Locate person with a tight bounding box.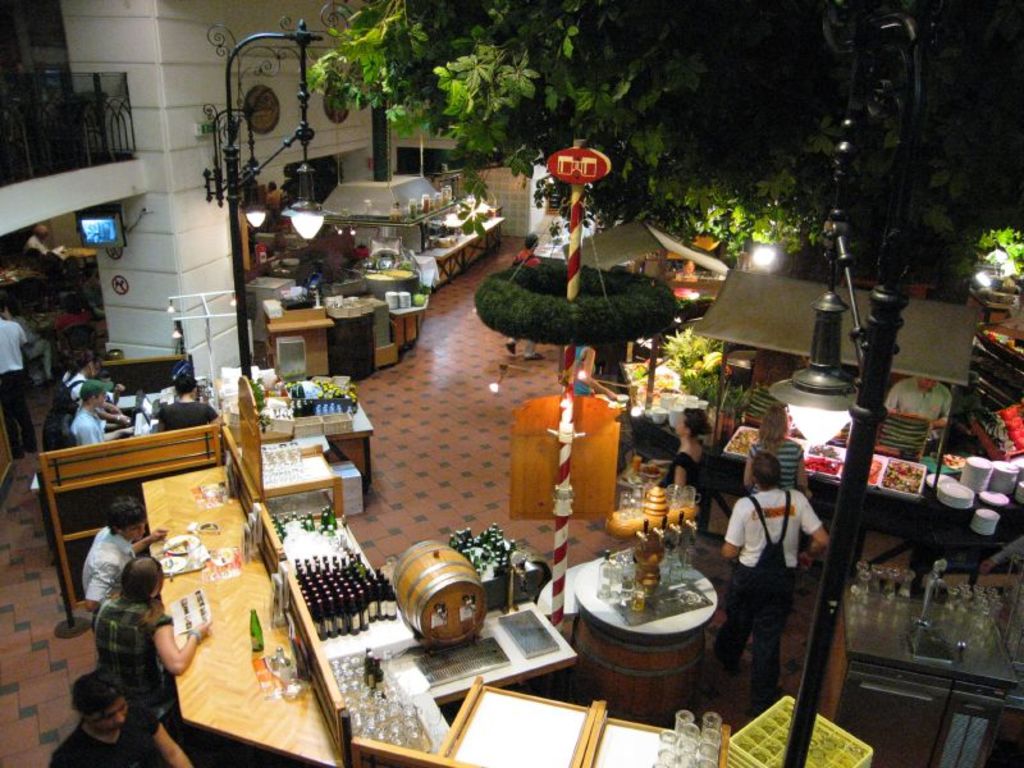
878 380 950 454.
